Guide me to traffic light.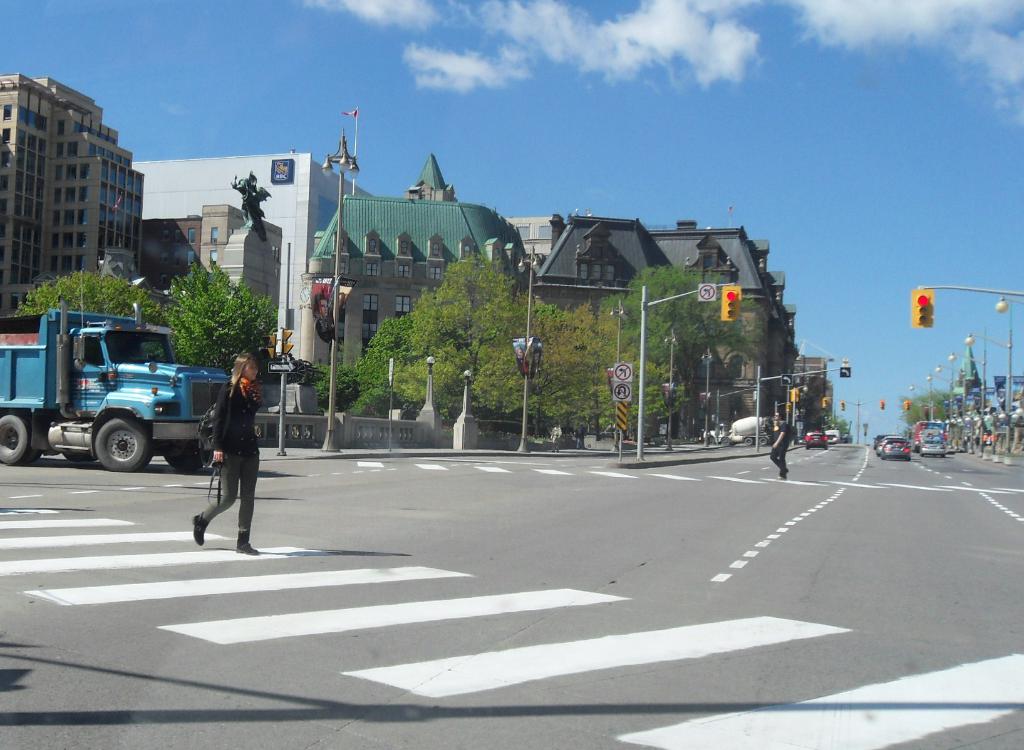
Guidance: <bbox>840, 400, 845, 410</bbox>.
